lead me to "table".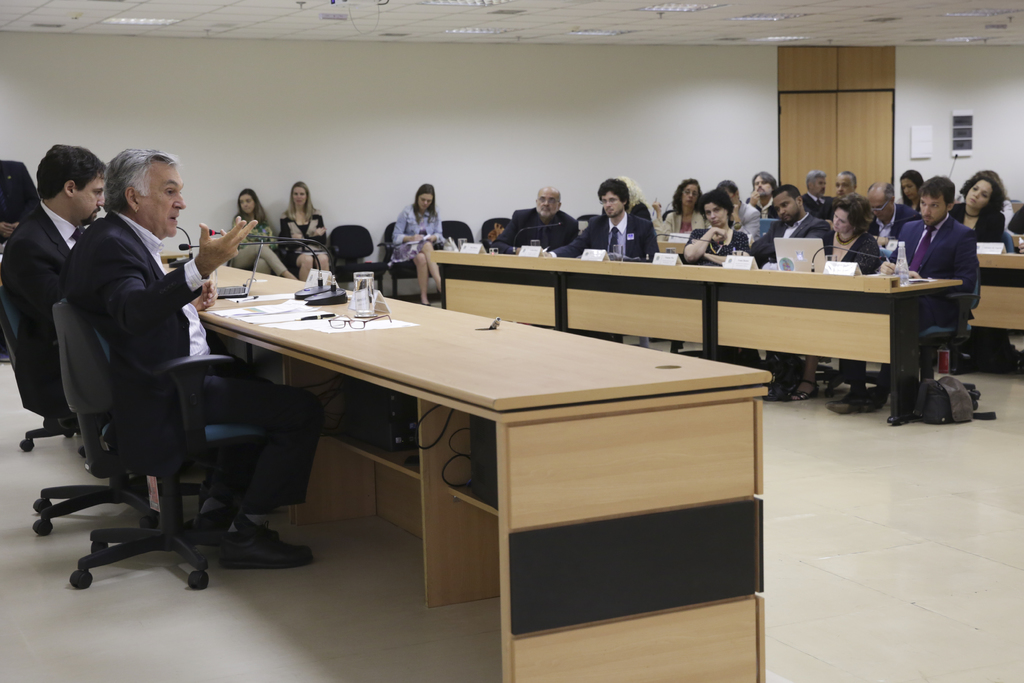
Lead to left=421, top=236, right=1023, bottom=436.
